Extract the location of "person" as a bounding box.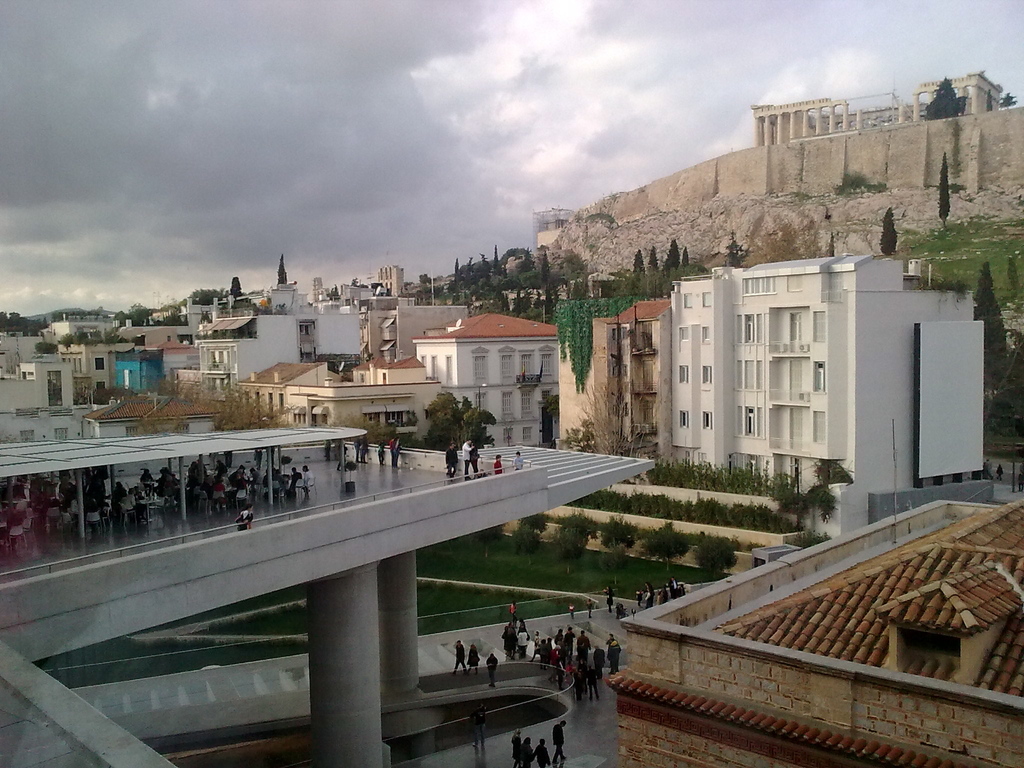
locate(452, 641, 465, 672).
